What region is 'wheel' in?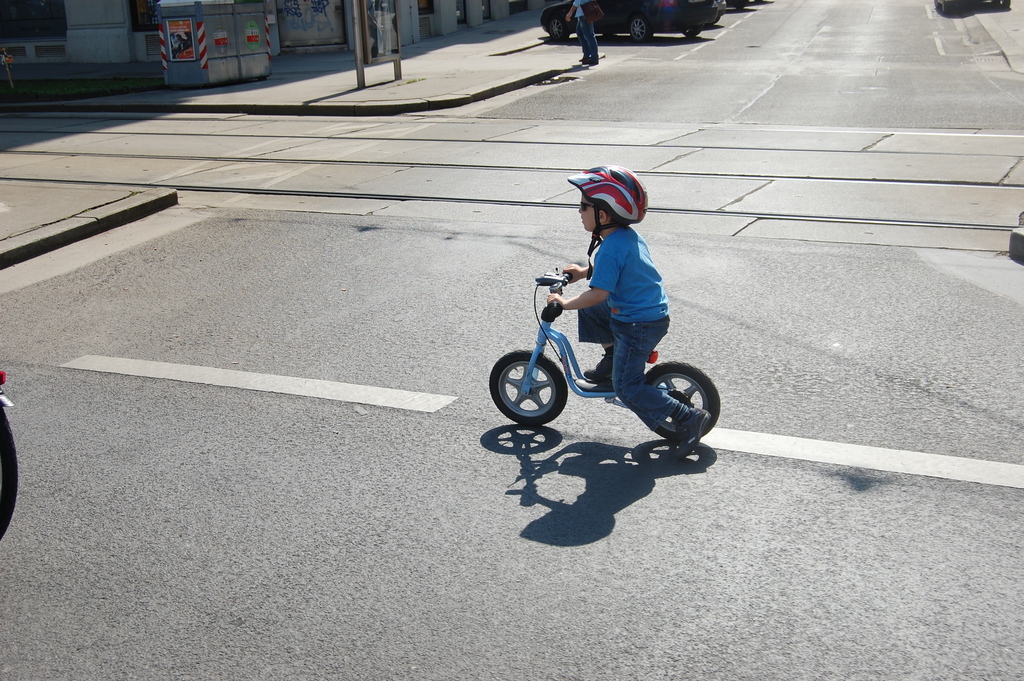
bbox=[630, 17, 652, 44].
